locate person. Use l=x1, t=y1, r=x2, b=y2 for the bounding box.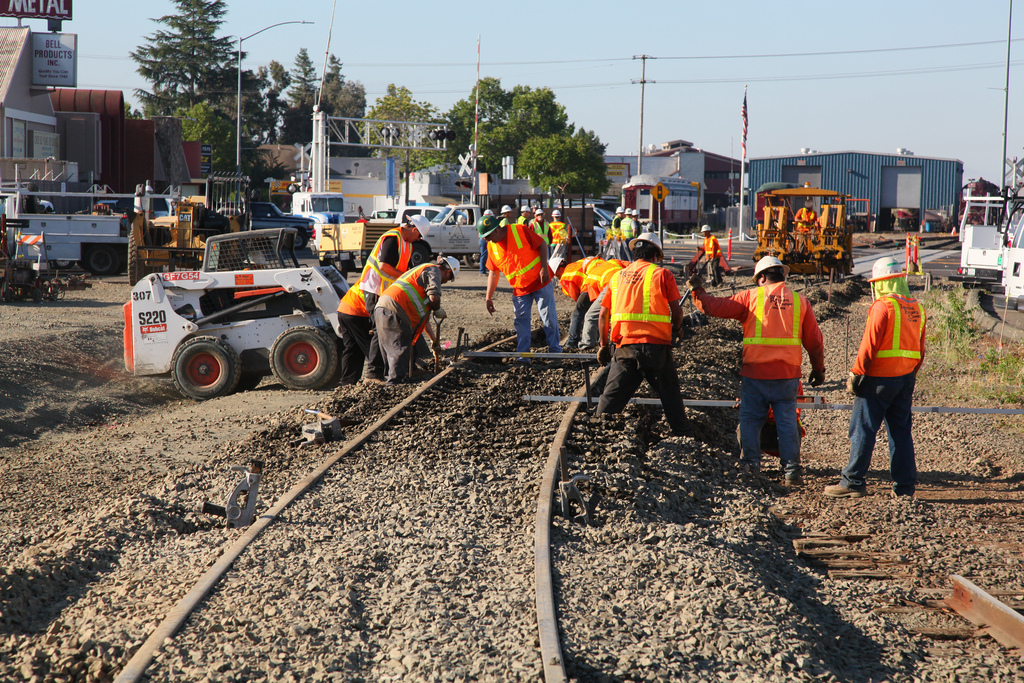
l=479, t=207, r=557, b=352.
